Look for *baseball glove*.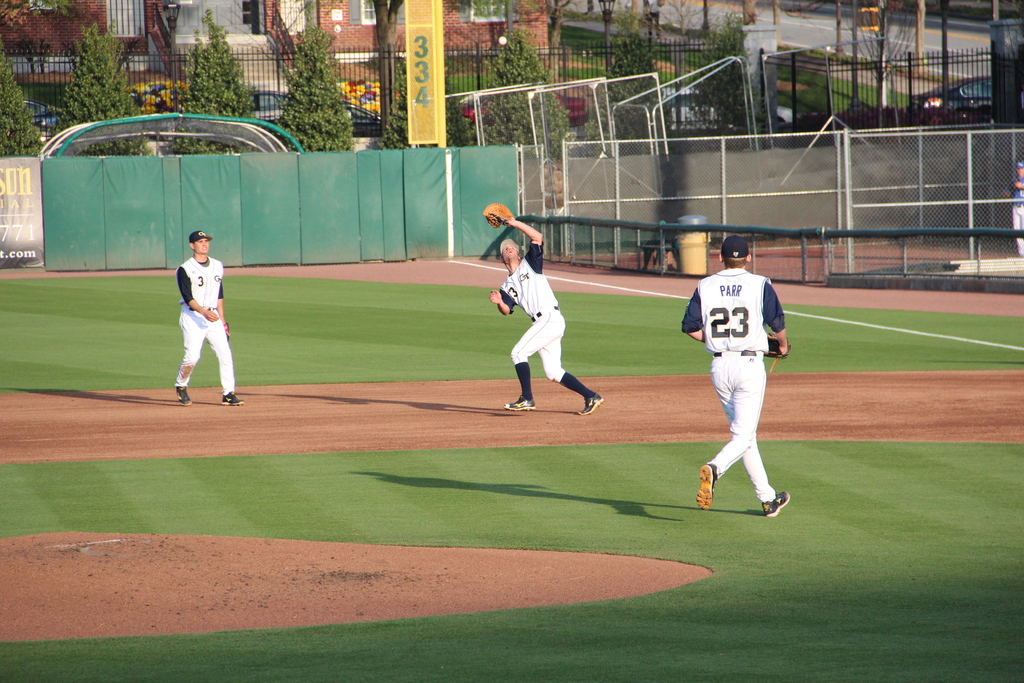
Found: bbox=[481, 203, 514, 229].
